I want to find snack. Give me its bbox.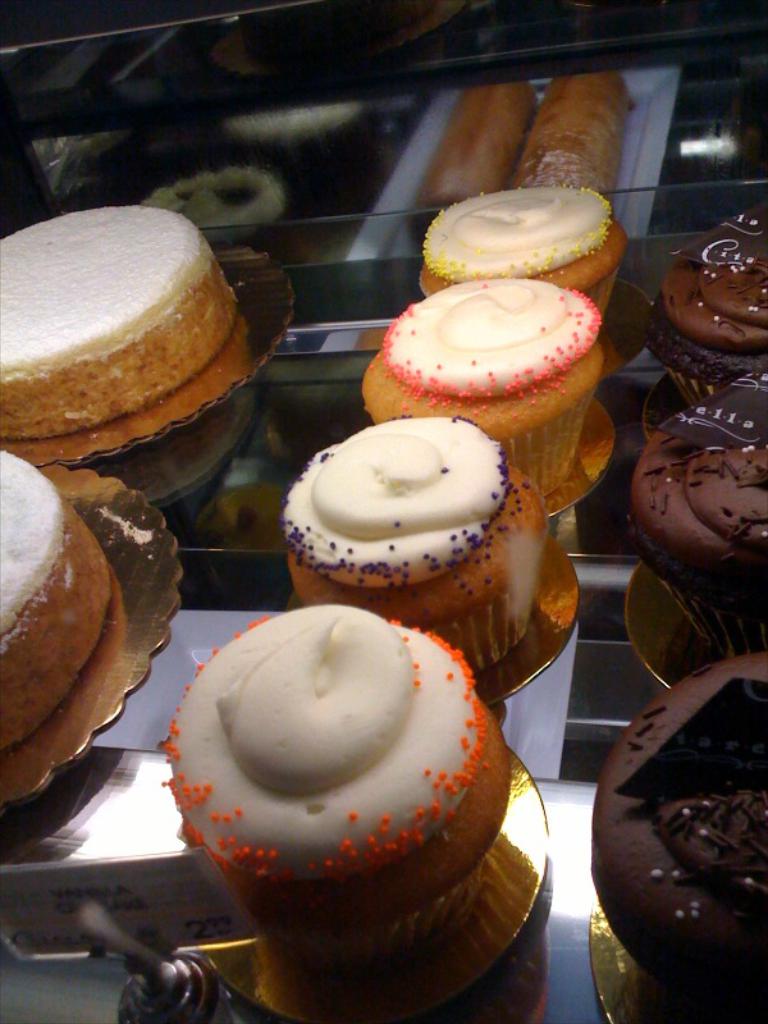
[x1=411, y1=83, x2=529, y2=229].
